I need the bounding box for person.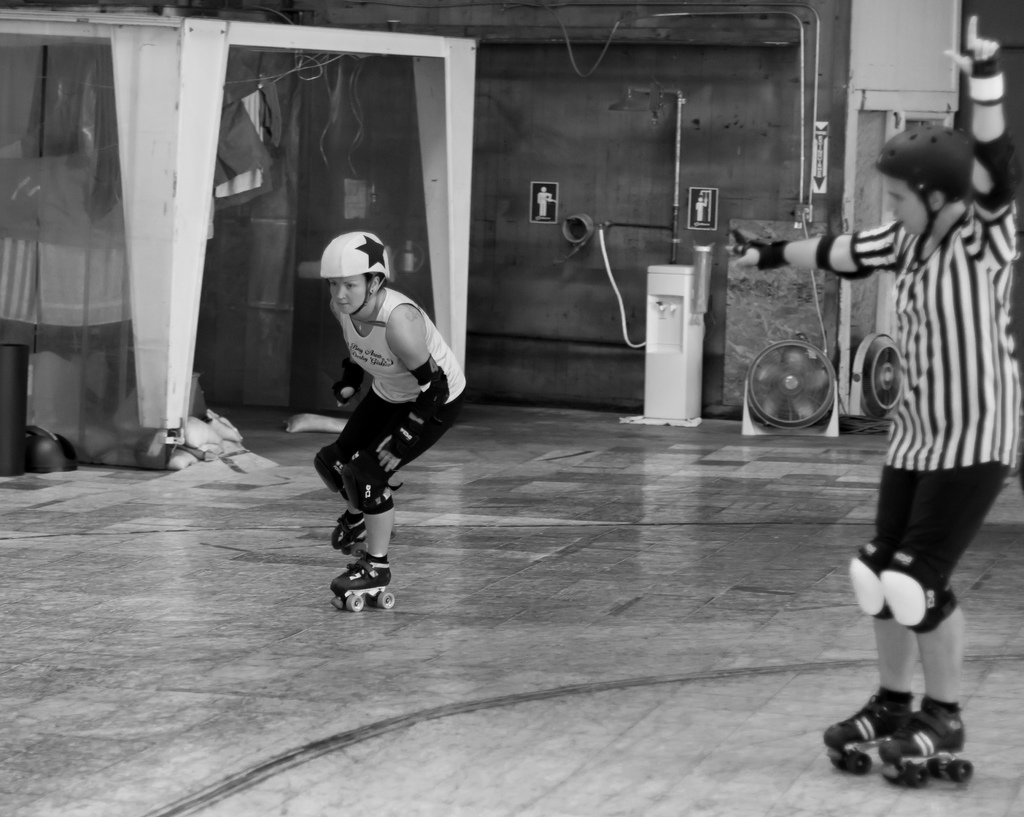
Here it is: 308, 225, 470, 611.
